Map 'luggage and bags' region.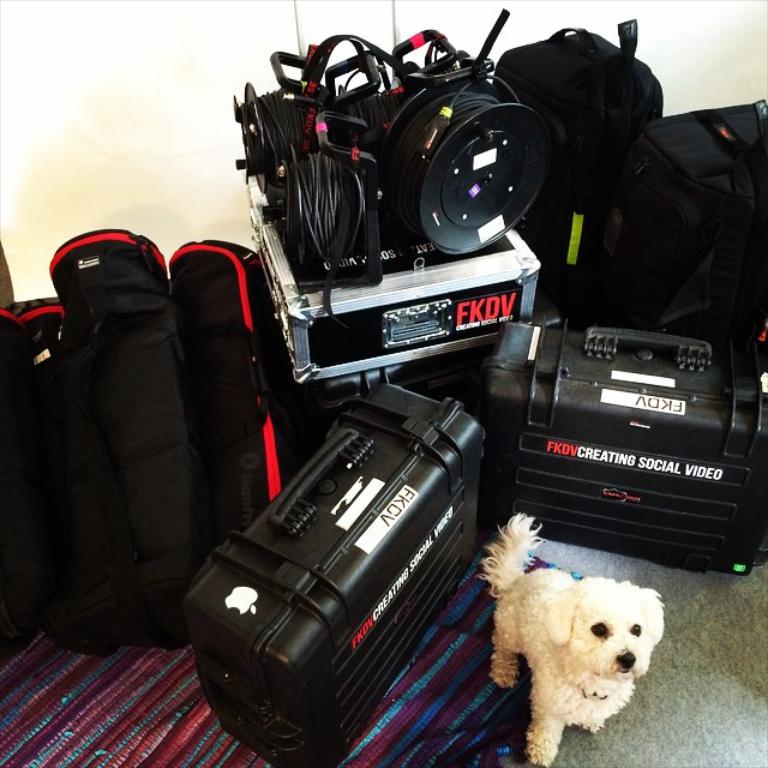
Mapped to <bbox>494, 22, 671, 294</bbox>.
